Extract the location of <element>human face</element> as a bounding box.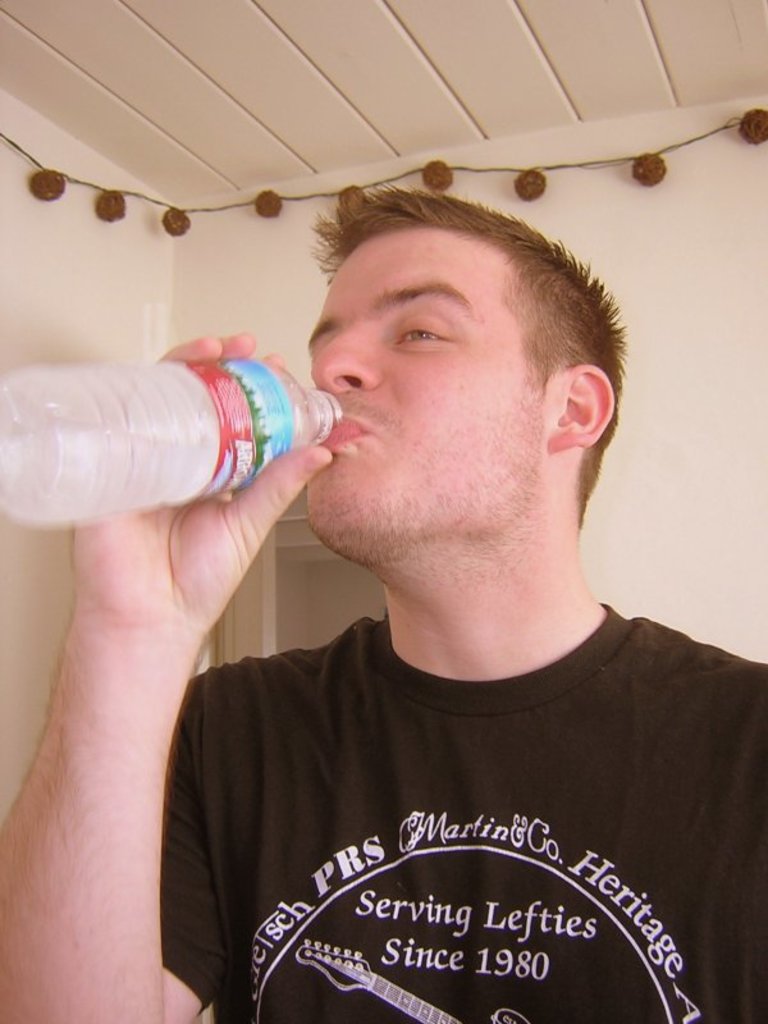
box(306, 230, 559, 573).
